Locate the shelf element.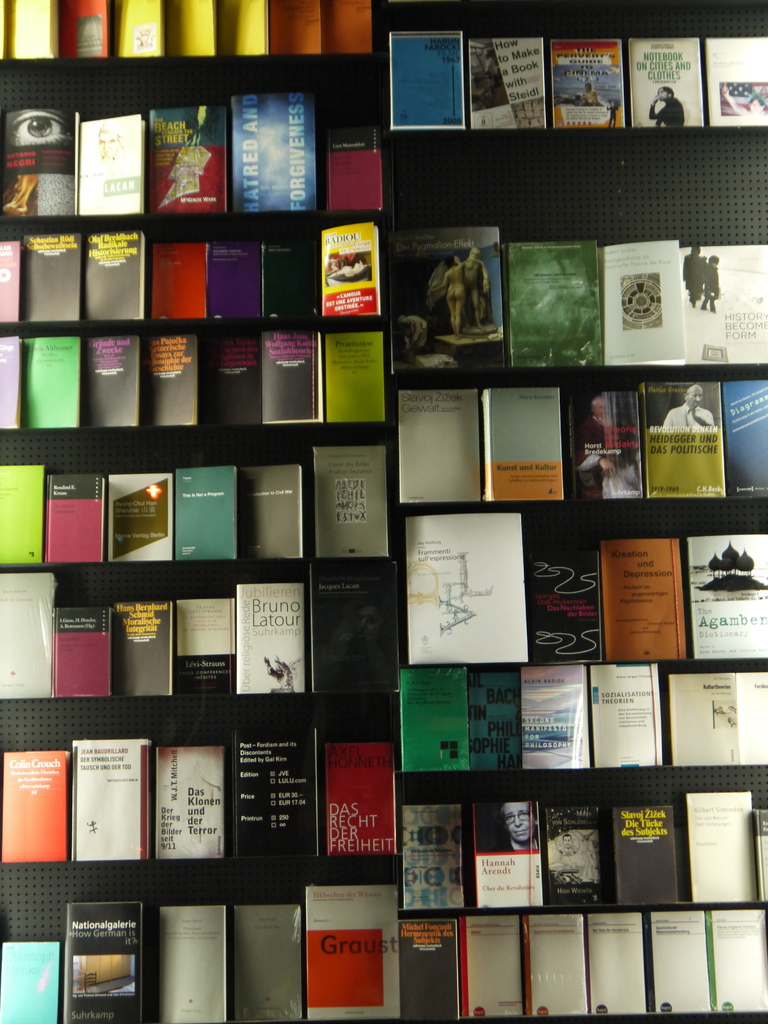
Element bbox: (x1=0, y1=557, x2=399, y2=710).
